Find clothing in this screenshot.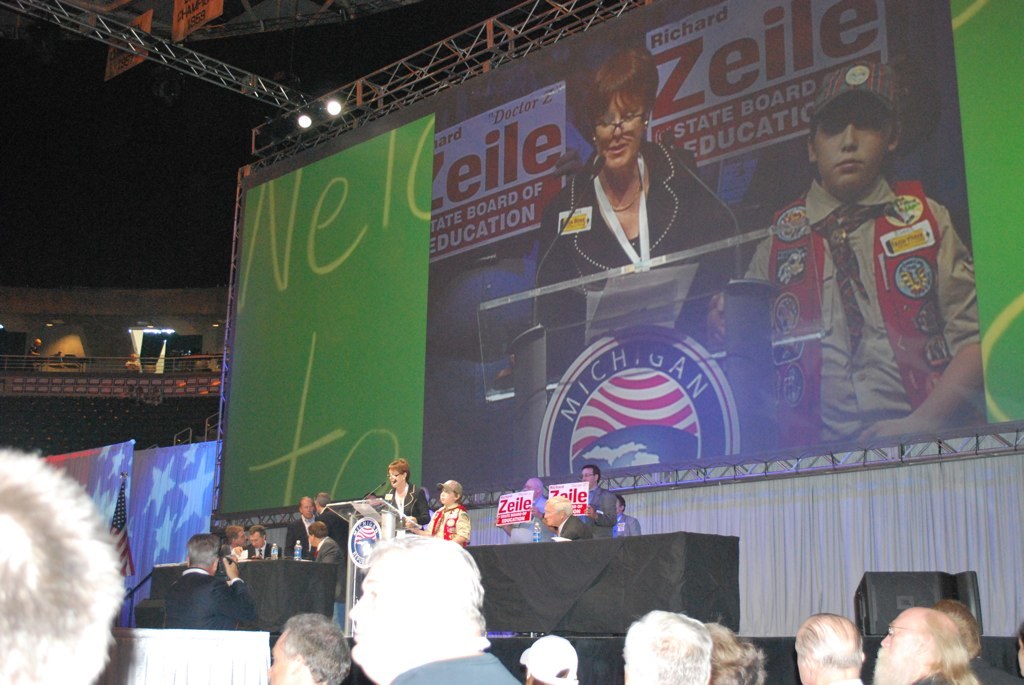
The bounding box for clothing is rect(242, 541, 280, 560).
